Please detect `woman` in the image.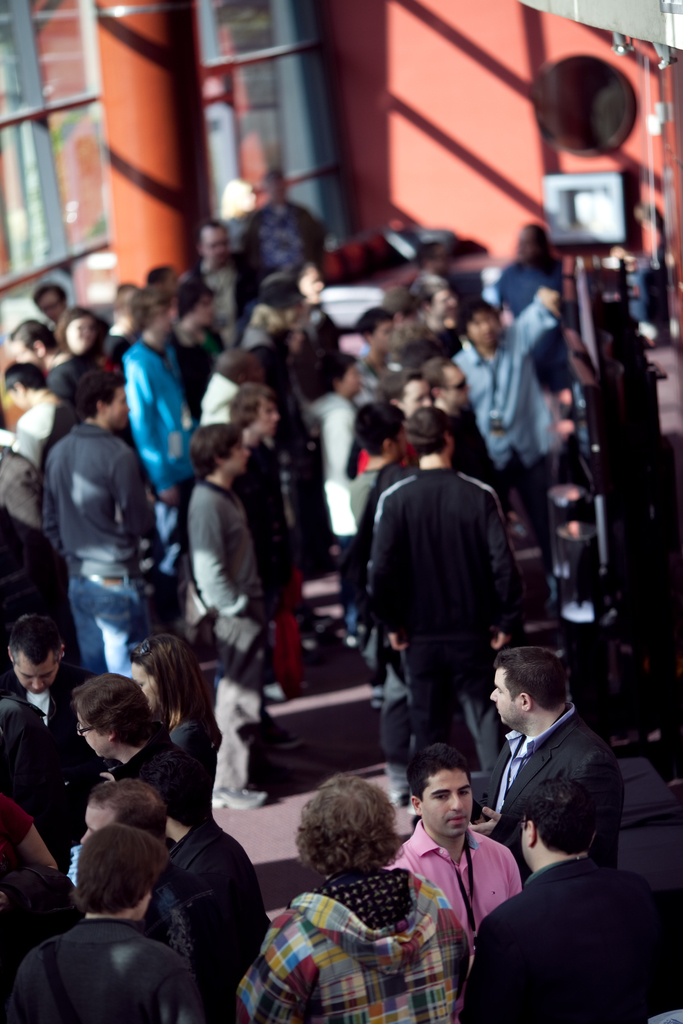
detection(260, 755, 506, 1023).
